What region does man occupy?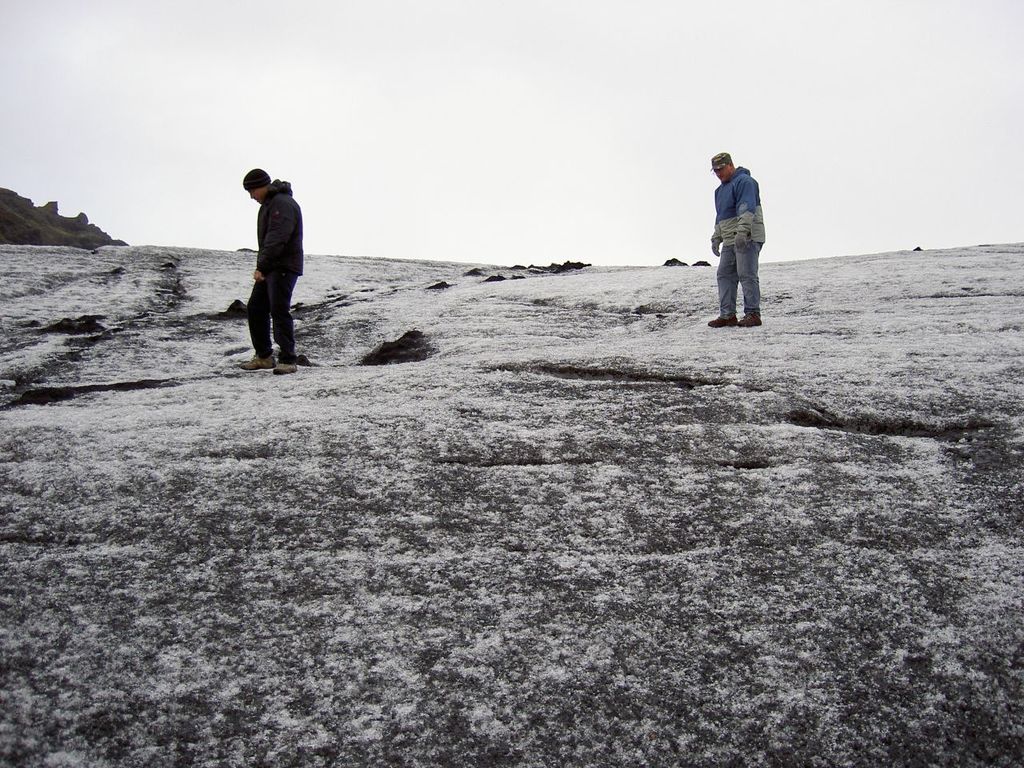
bbox=(222, 160, 307, 377).
